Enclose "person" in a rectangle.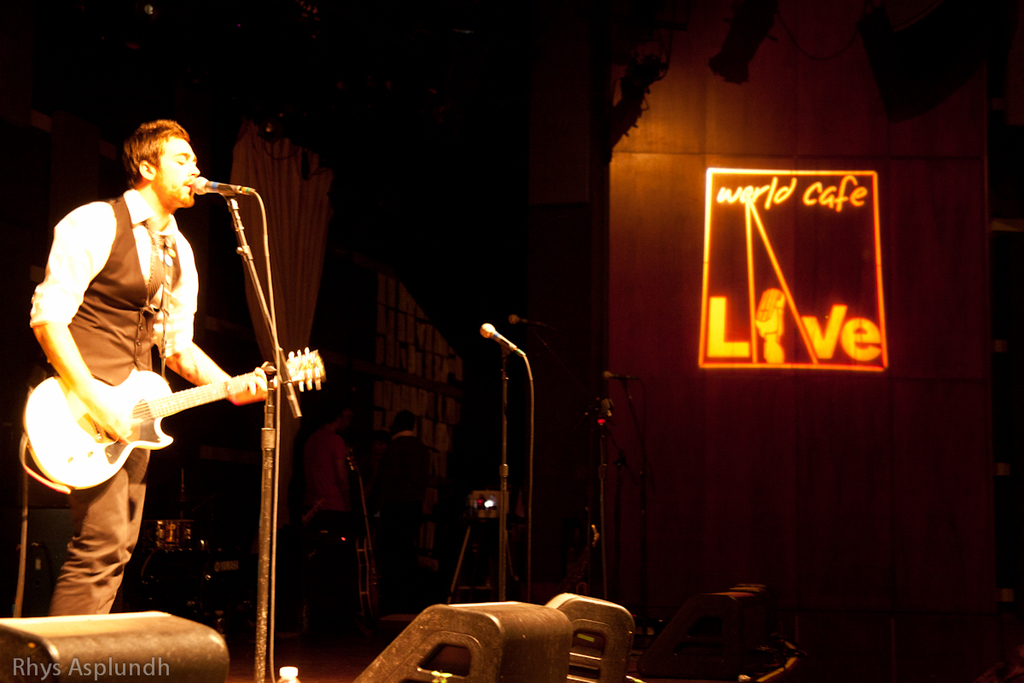
select_region(375, 413, 431, 606).
